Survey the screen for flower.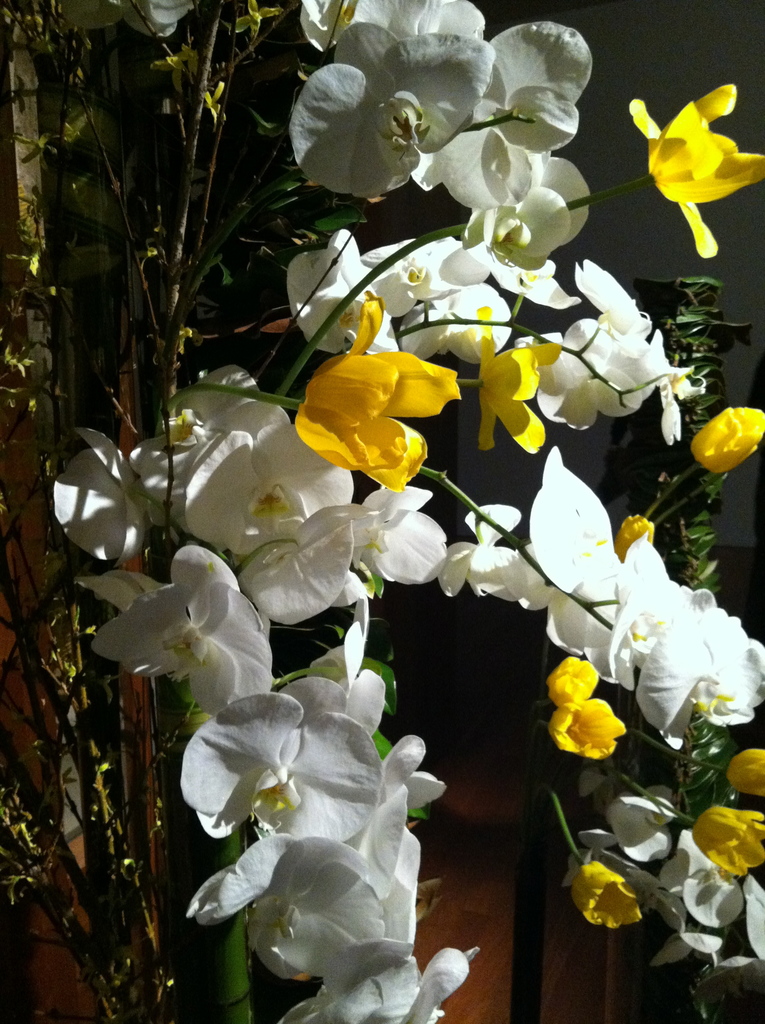
Survey found: left=50, top=235, right=764, bottom=1023.
